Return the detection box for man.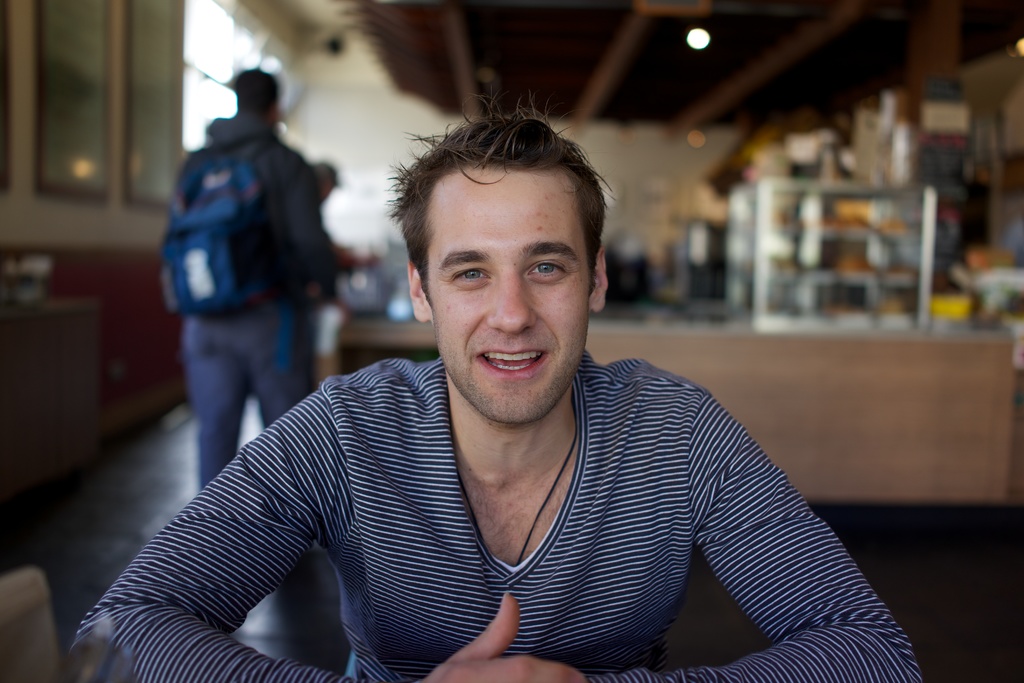
Rect(113, 99, 893, 680).
